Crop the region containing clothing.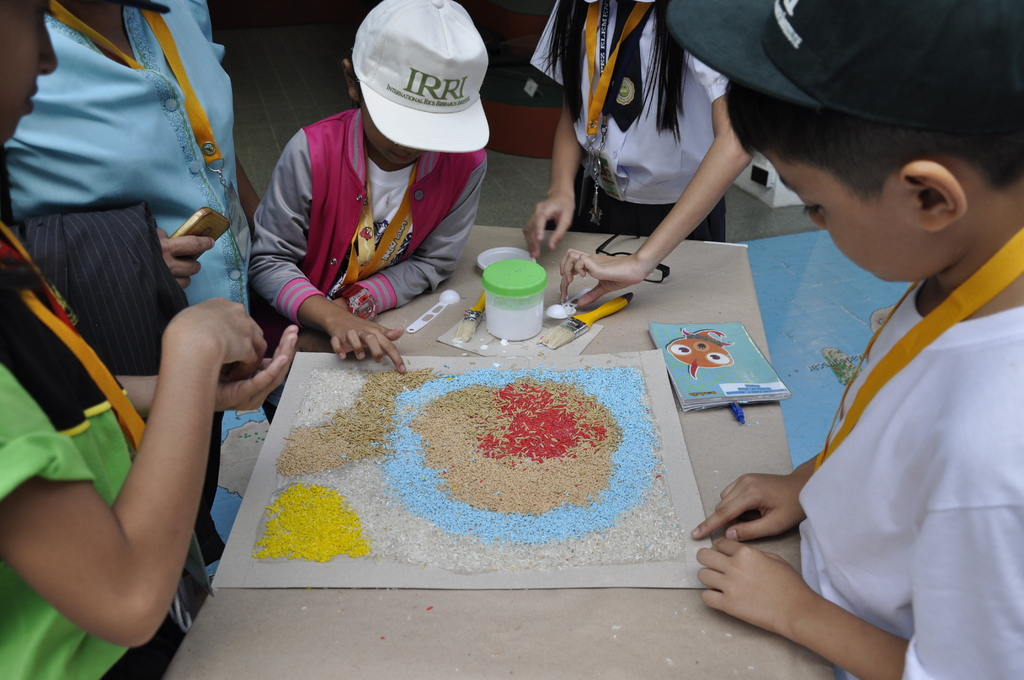
Crop region: (left=0, top=223, right=190, bottom=679).
